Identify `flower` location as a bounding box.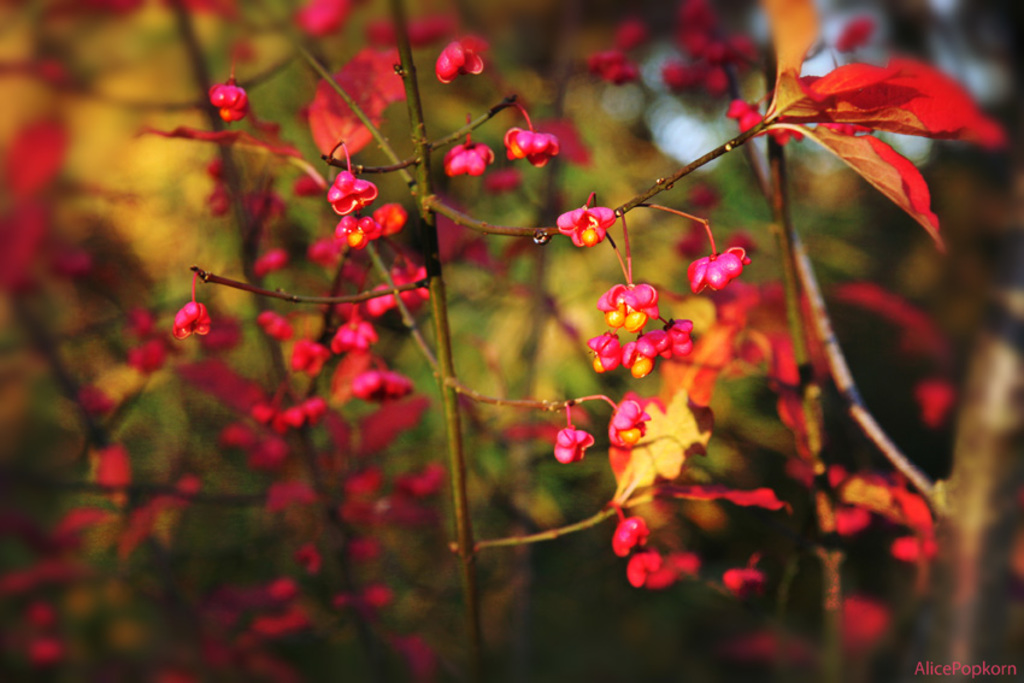
x1=626 y1=549 x2=667 y2=585.
